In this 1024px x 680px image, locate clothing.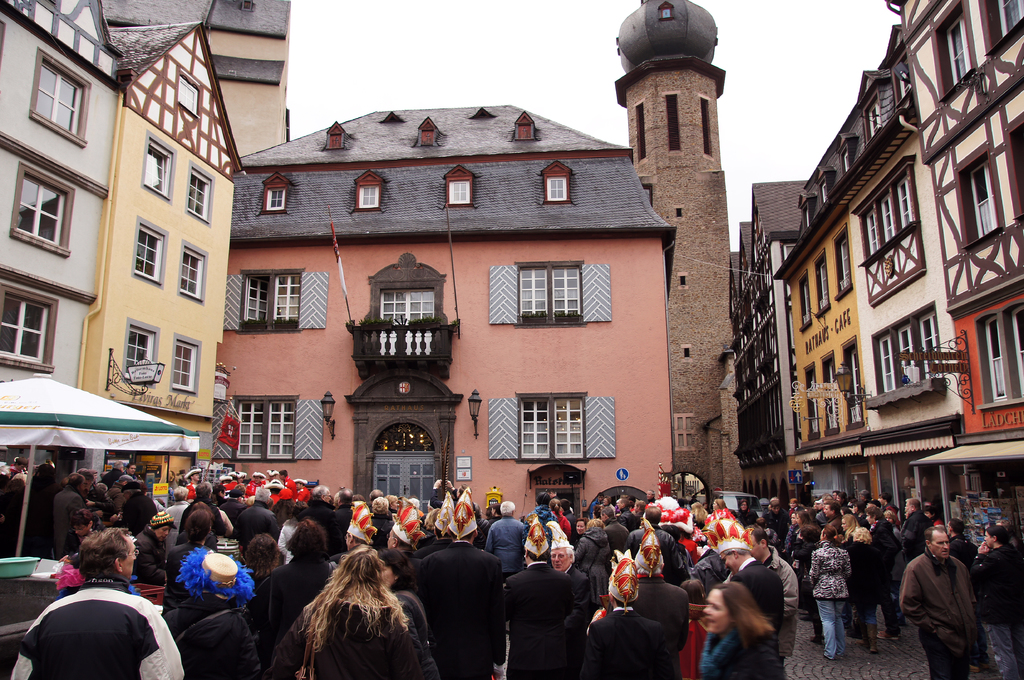
Bounding box: rect(155, 501, 179, 542).
